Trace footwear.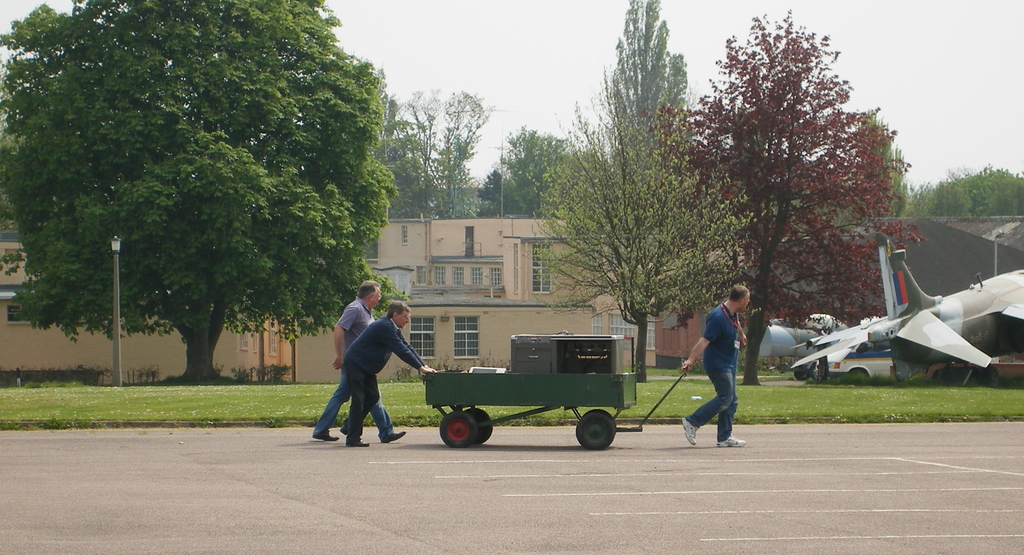
Traced to bbox=[719, 435, 746, 449].
